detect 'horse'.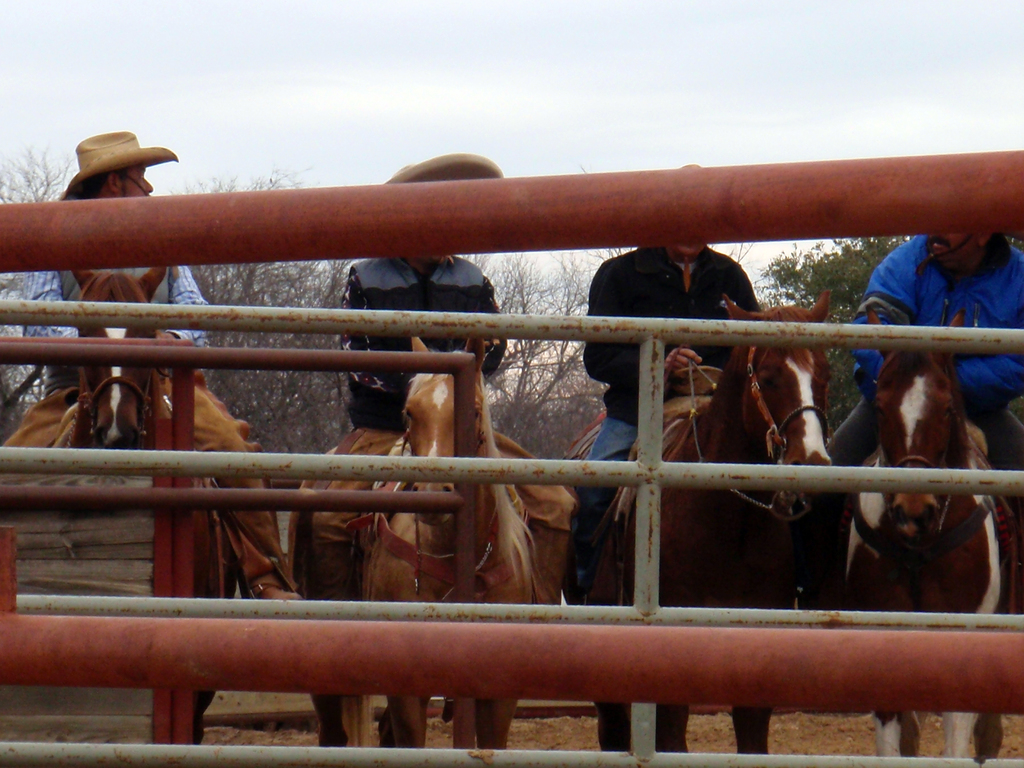
Detected at [64,264,275,745].
